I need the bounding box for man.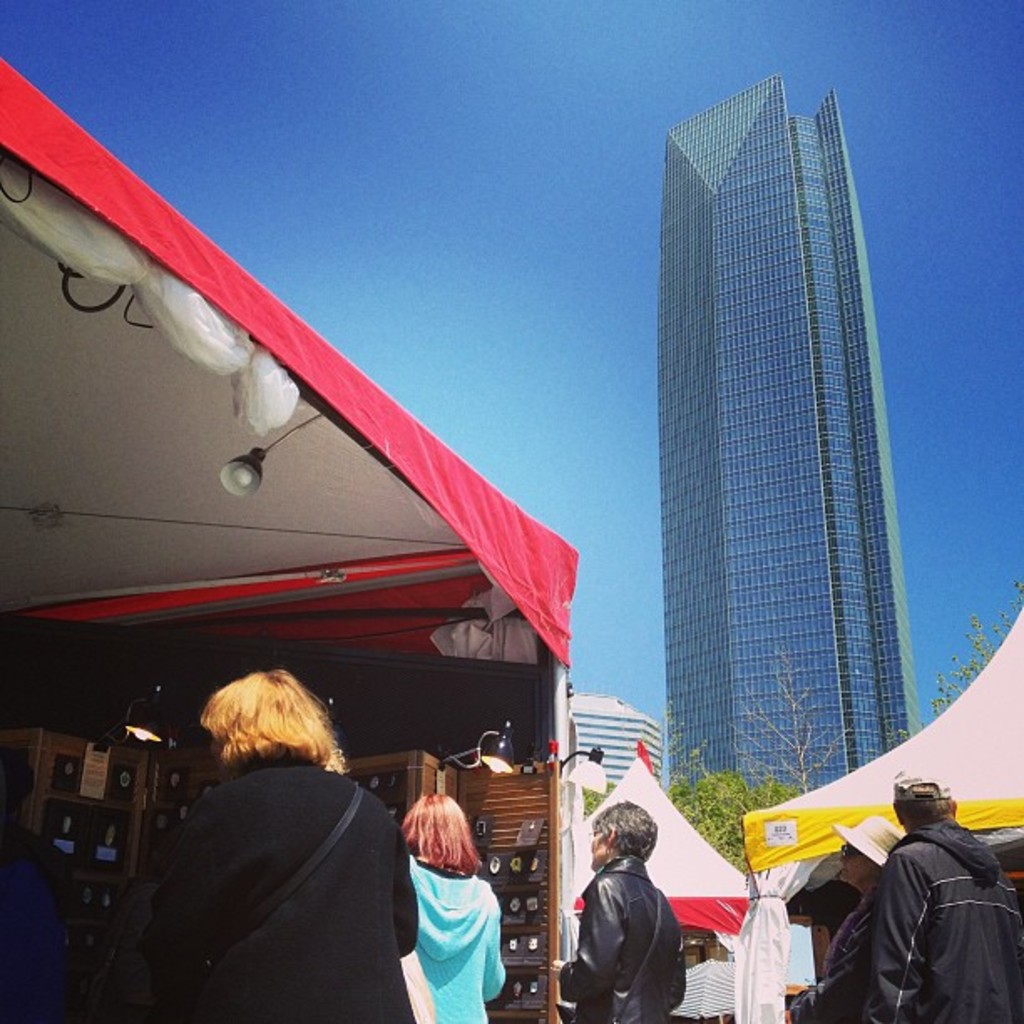
Here it is: bbox=(855, 778, 1017, 1023).
